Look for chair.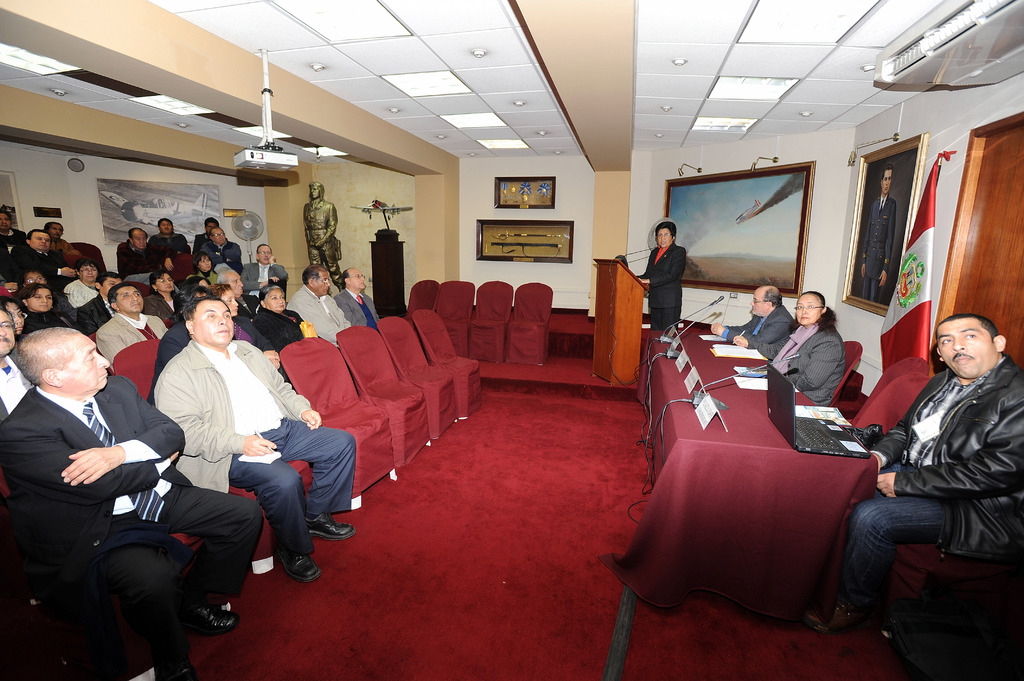
Found: box(378, 317, 461, 438).
